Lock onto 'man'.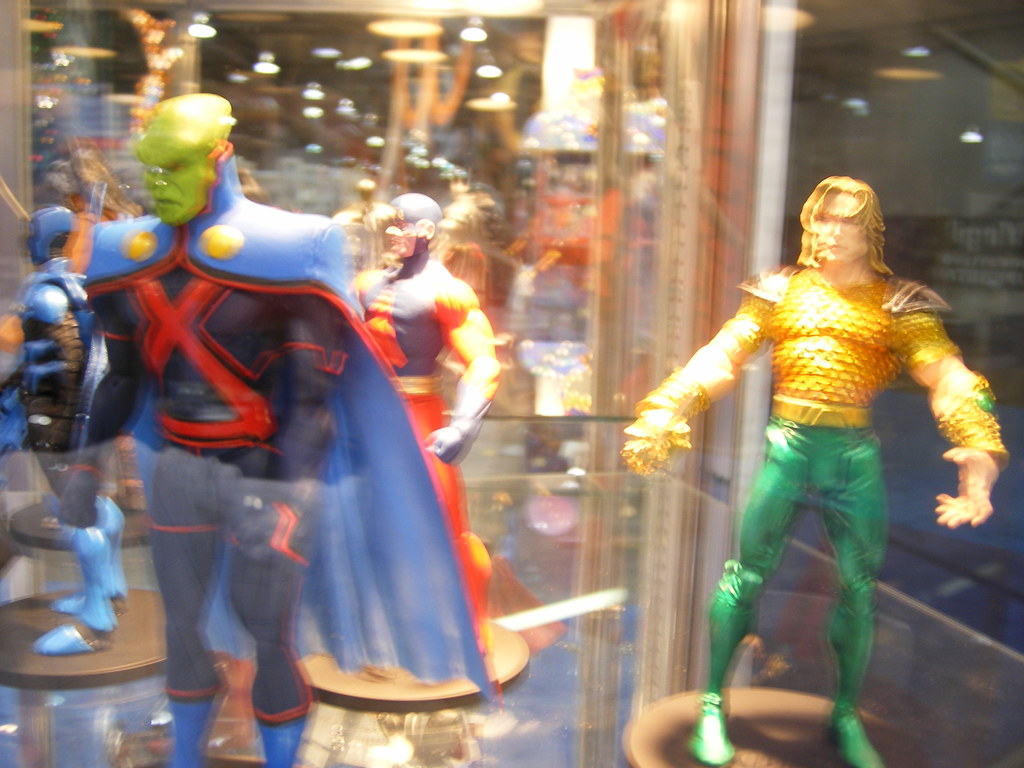
Locked: 56:94:376:767.
